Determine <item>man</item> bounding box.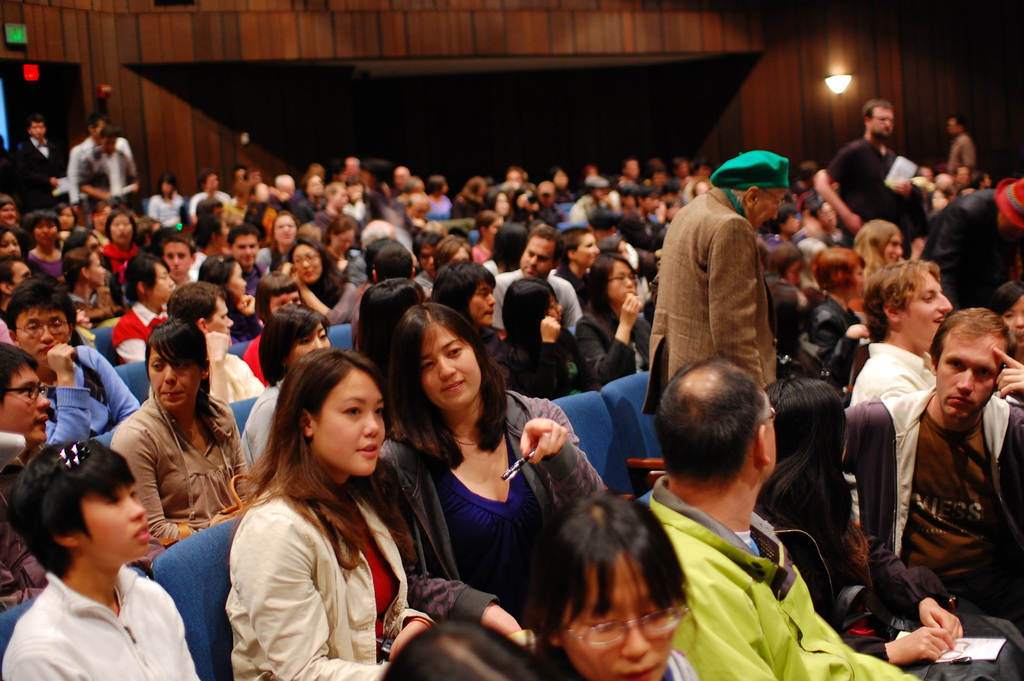
Determined: <region>849, 260, 965, 395</region>.
